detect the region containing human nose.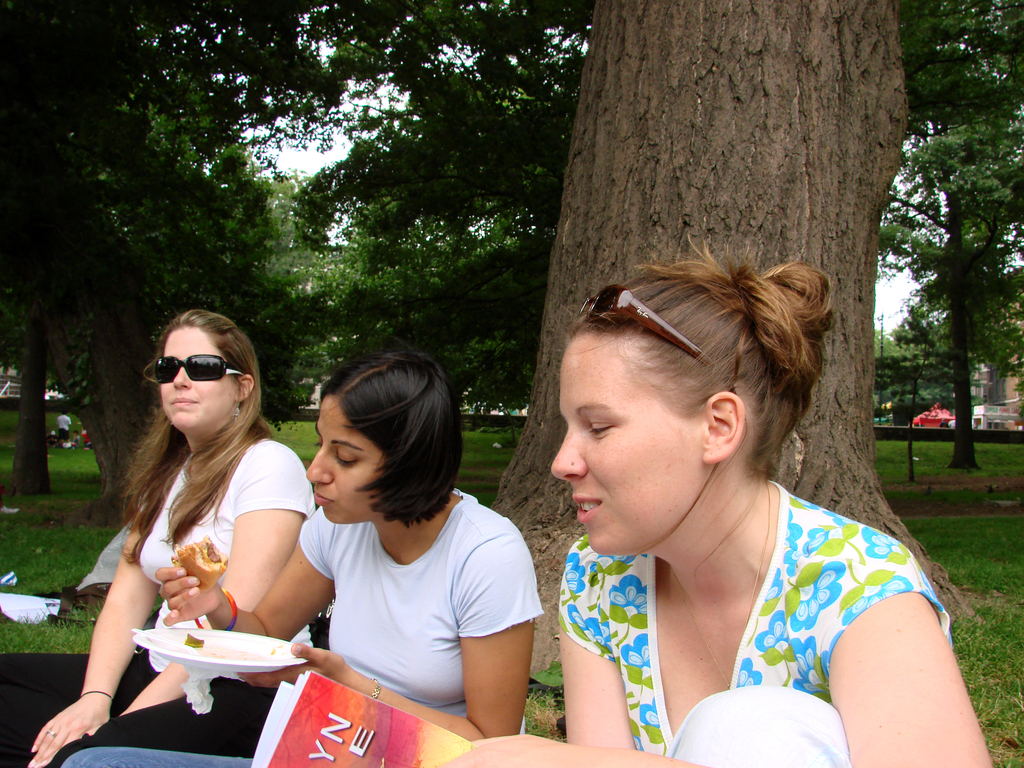
x1=172, y1=365, x2=191, y2=396.
